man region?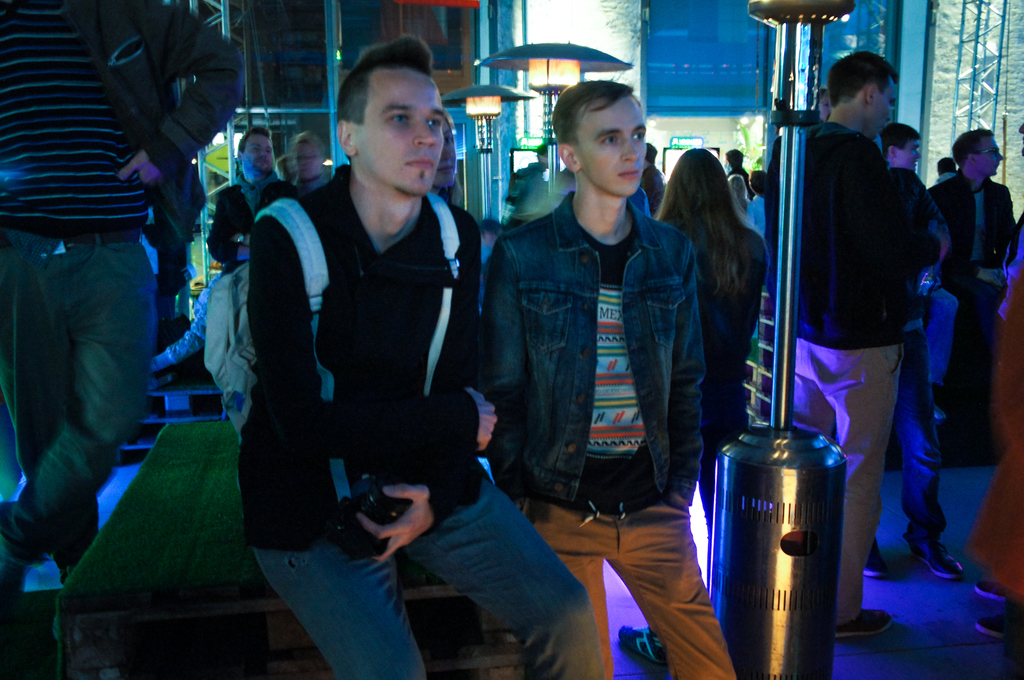
box=[883, 114, 925, 182]
